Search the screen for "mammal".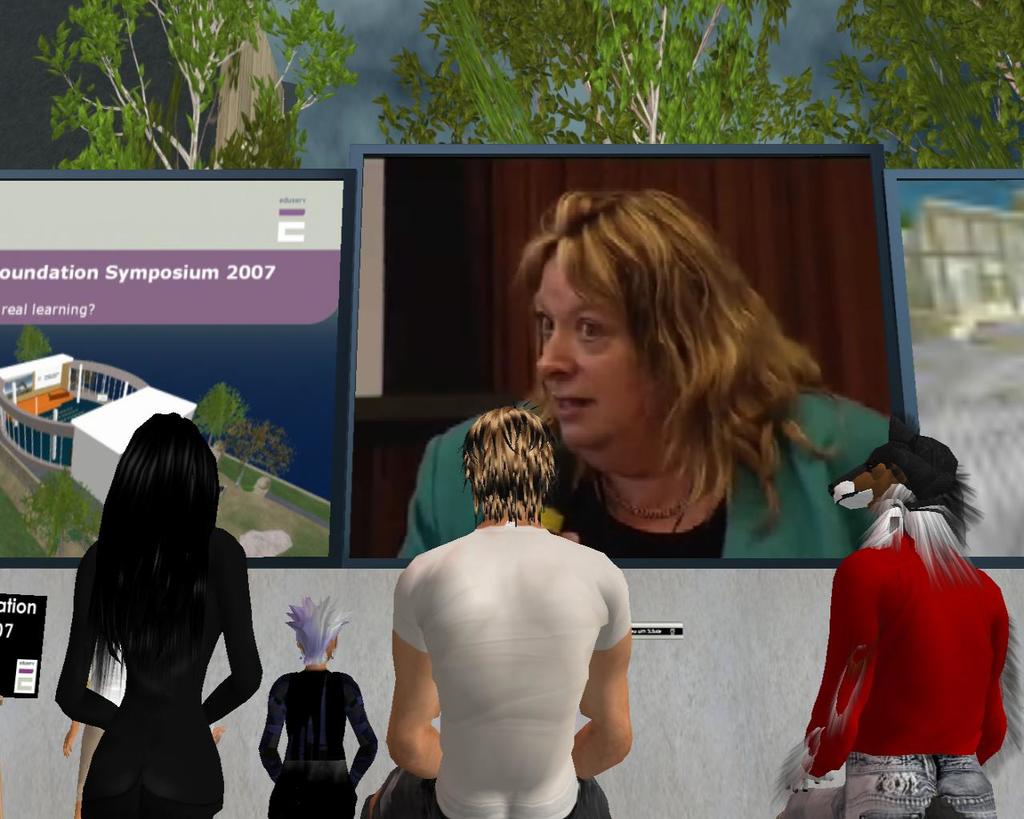
Found at 784 400 1011 818.
